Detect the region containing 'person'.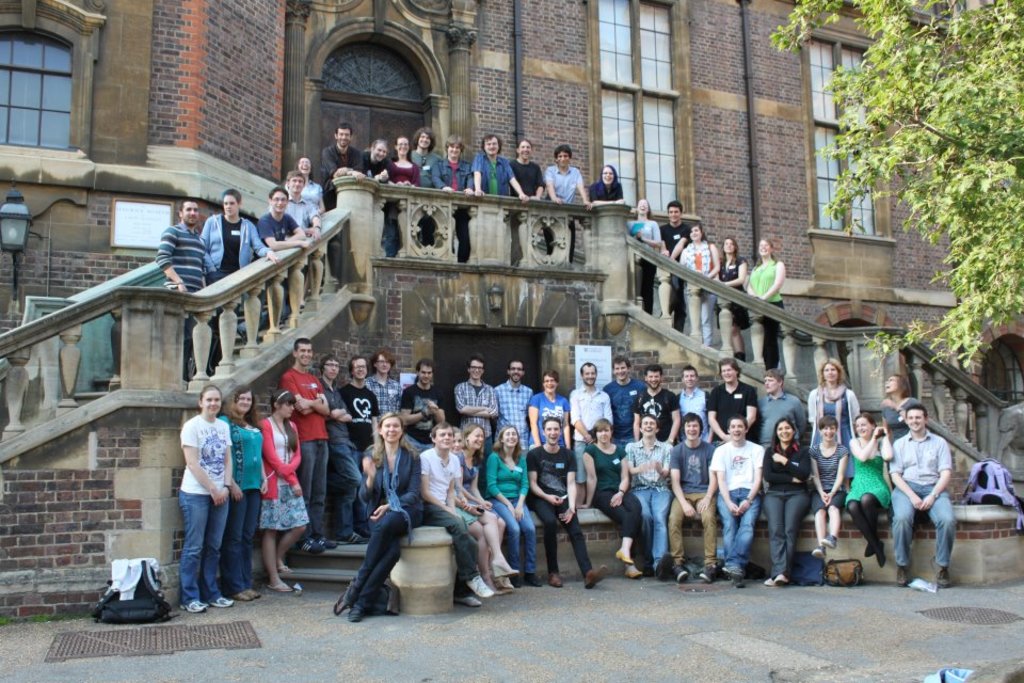
(577, 159, 631, 225).
